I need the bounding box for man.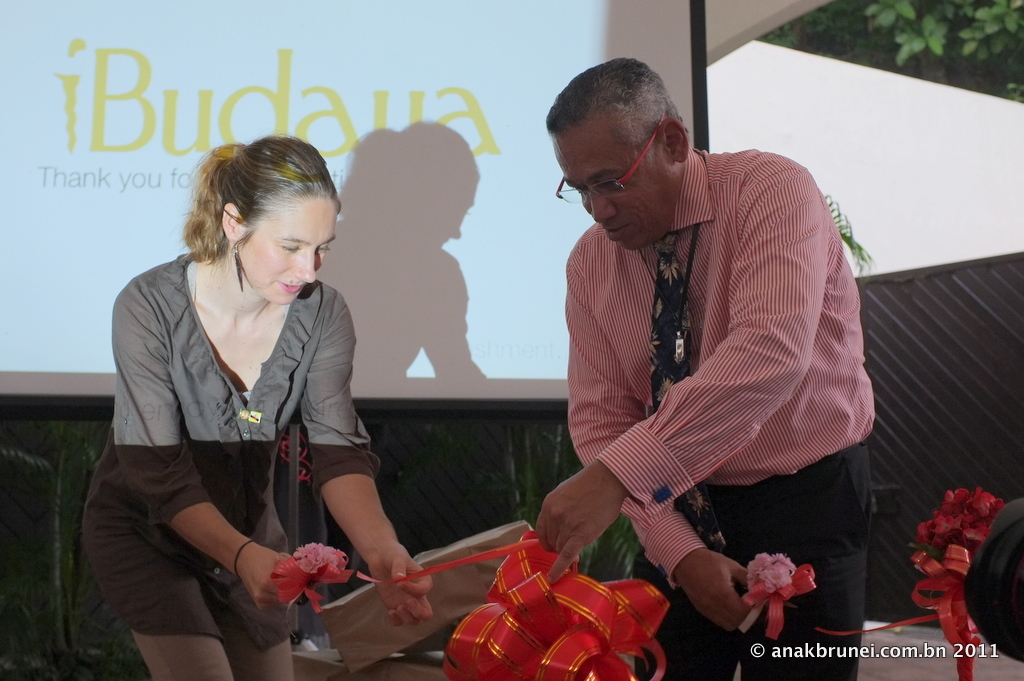
Here it is: locate(506, 64, 891, 667).
